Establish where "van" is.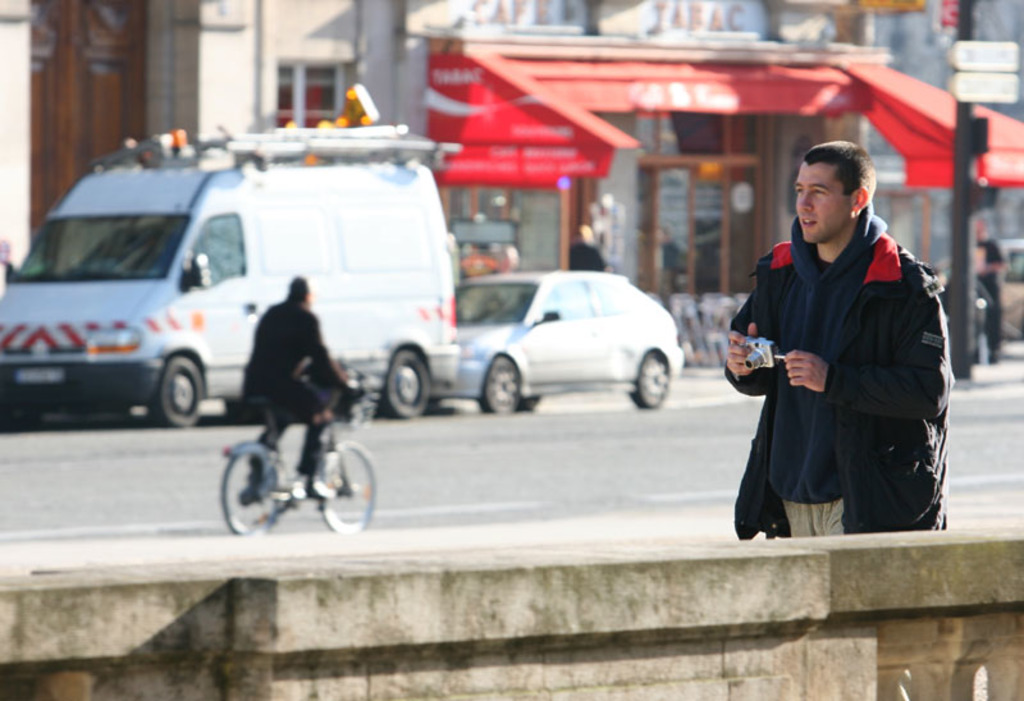
Established at left=0, top=120, right=465, bottom=427.
